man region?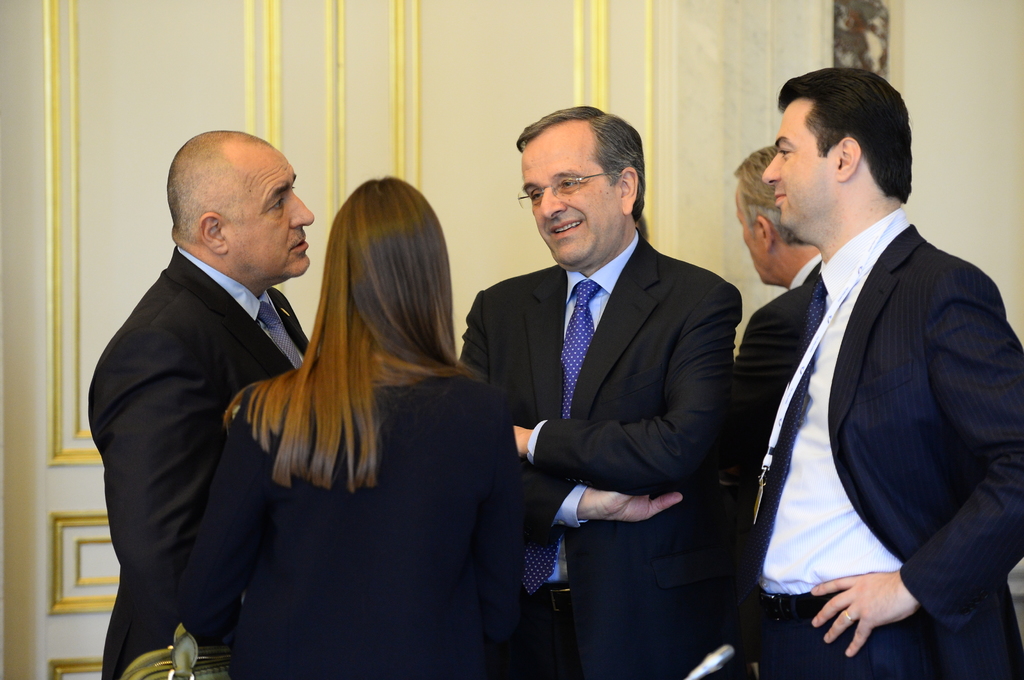
<region>745, 84, 1023, 679</region>
